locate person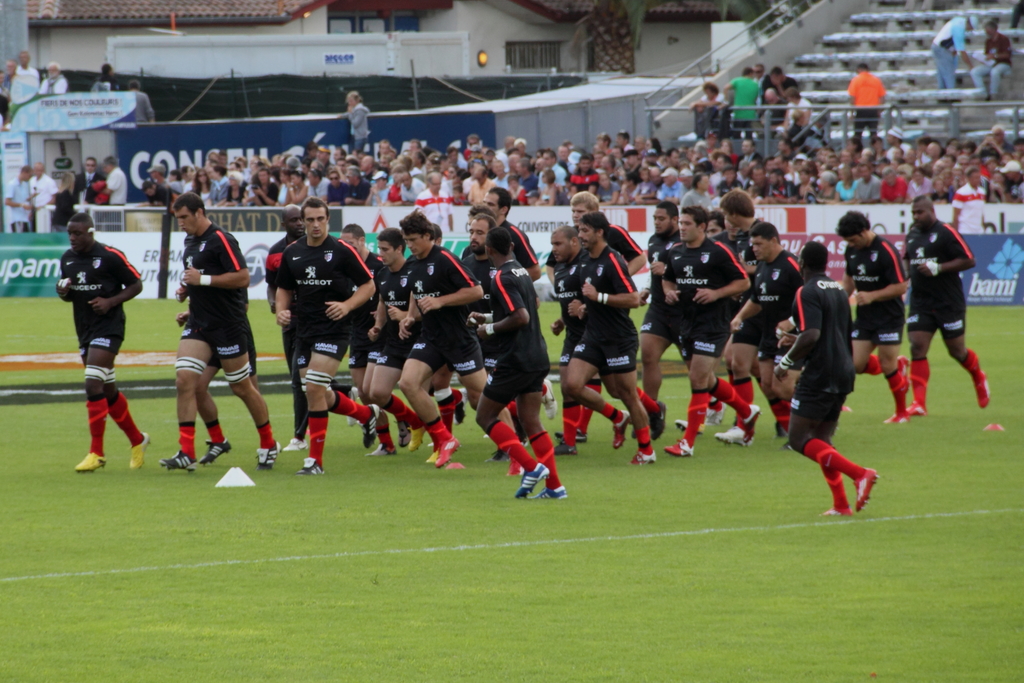
<bbox>124, 79, 157, 124</bbox>
